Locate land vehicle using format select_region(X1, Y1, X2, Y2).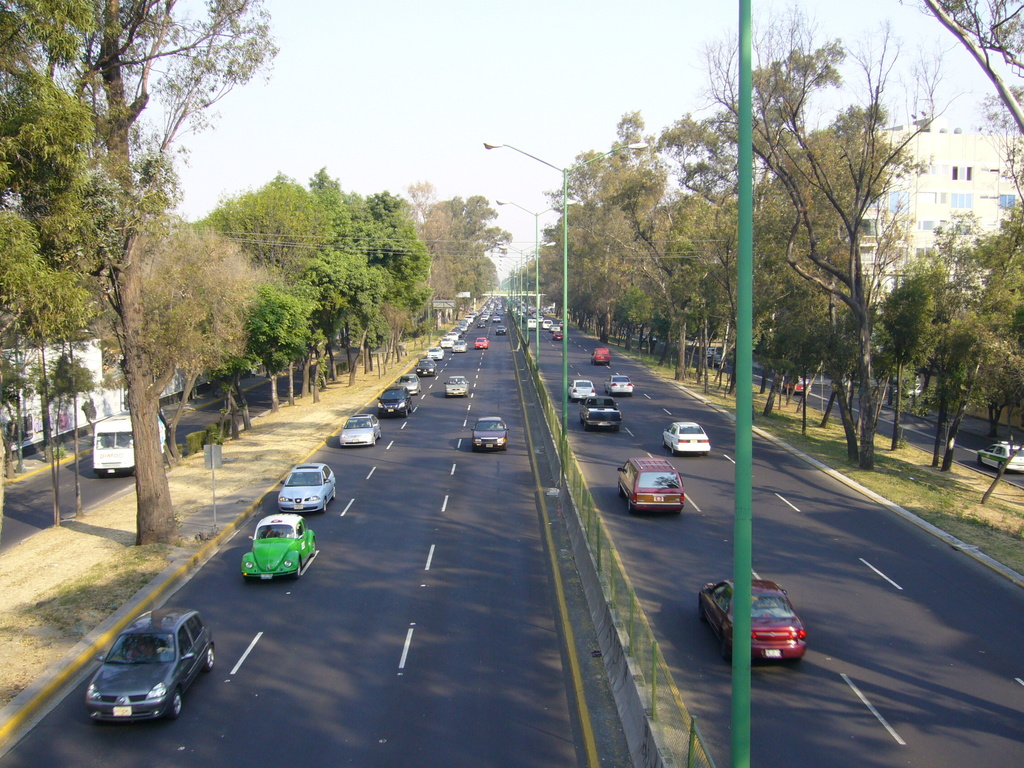
select_region(91, 406, 166, 482).
